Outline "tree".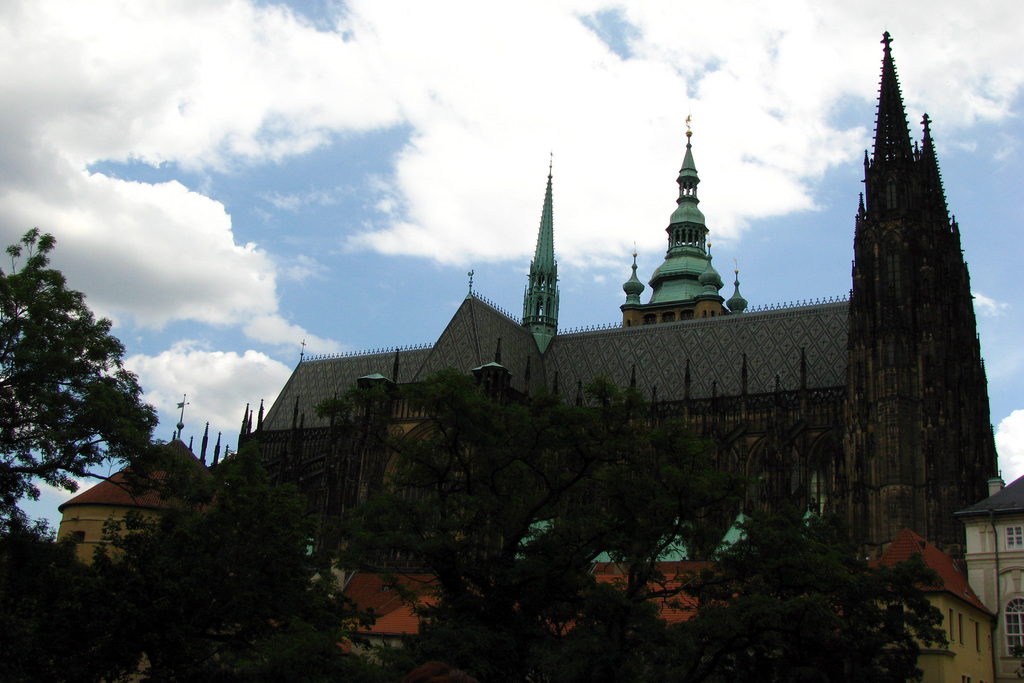
Outline: 101/463/385/682.
